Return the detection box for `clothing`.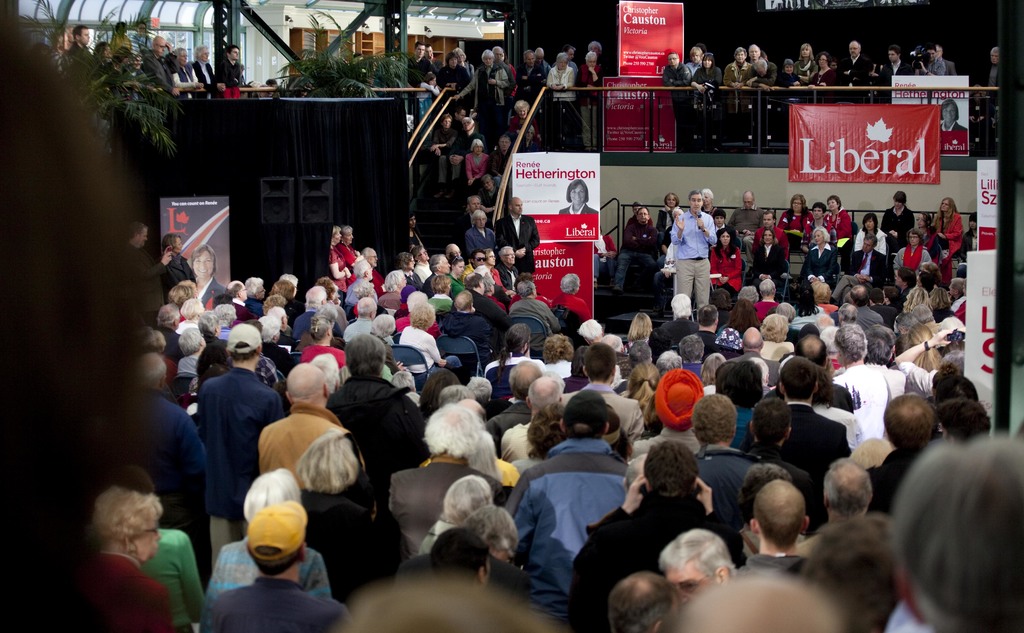
left=842, top=53, right=870, bottom=92.
